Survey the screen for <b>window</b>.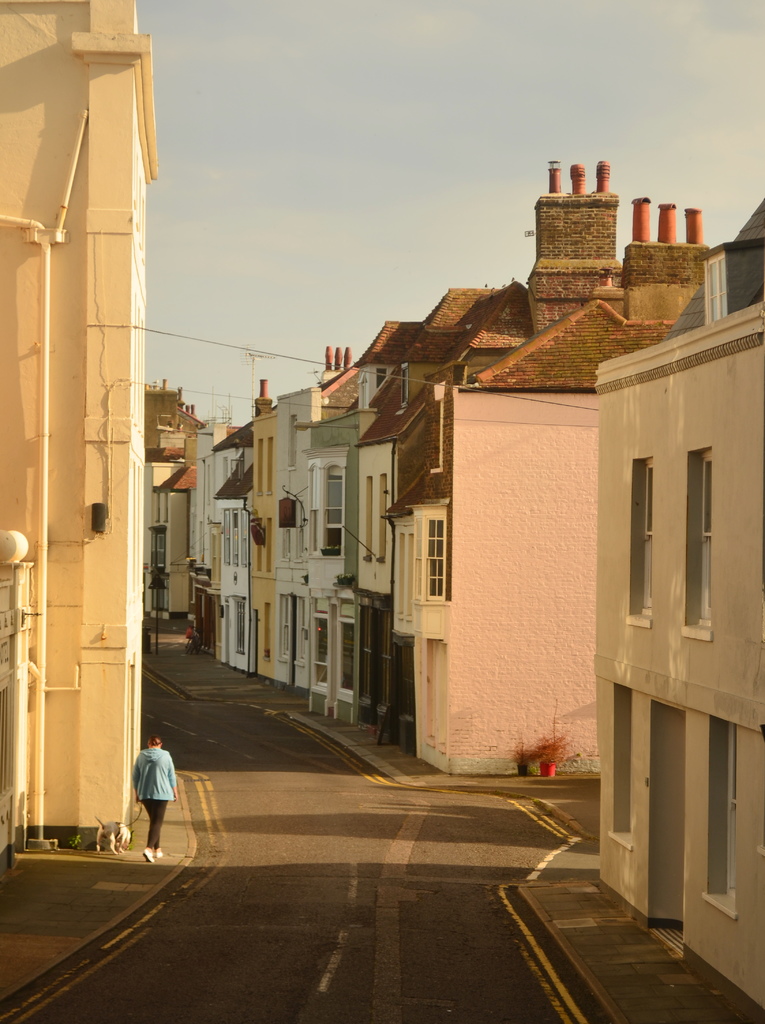
Survey found: bbox=(409, 513, 446, 599).
